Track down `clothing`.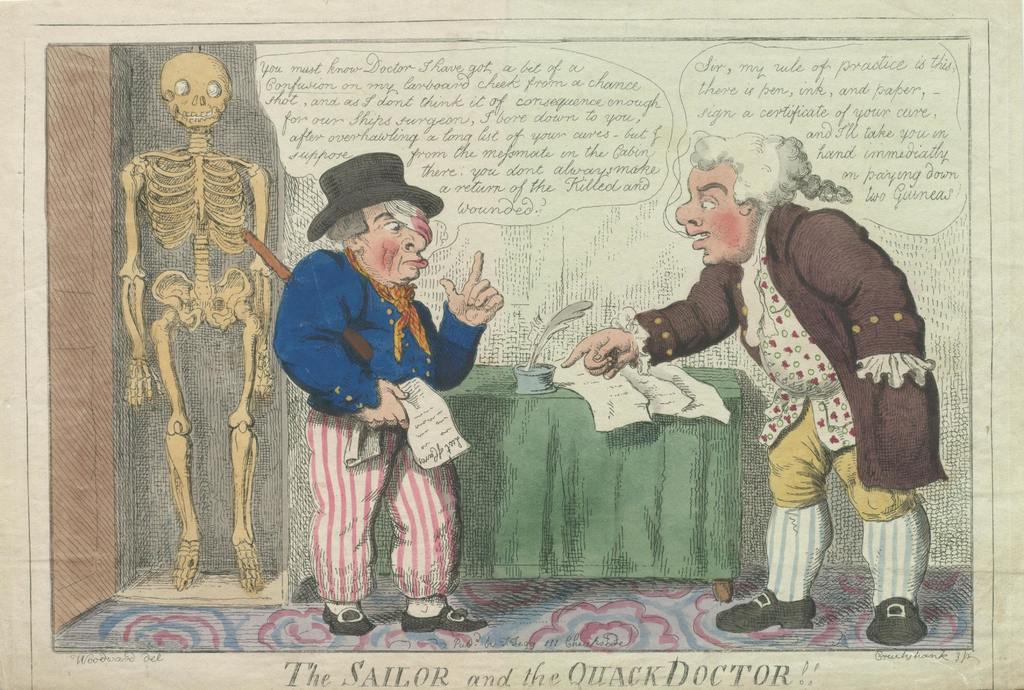
Tracked to x1=715, y1=190, x2=927, y2=617.
